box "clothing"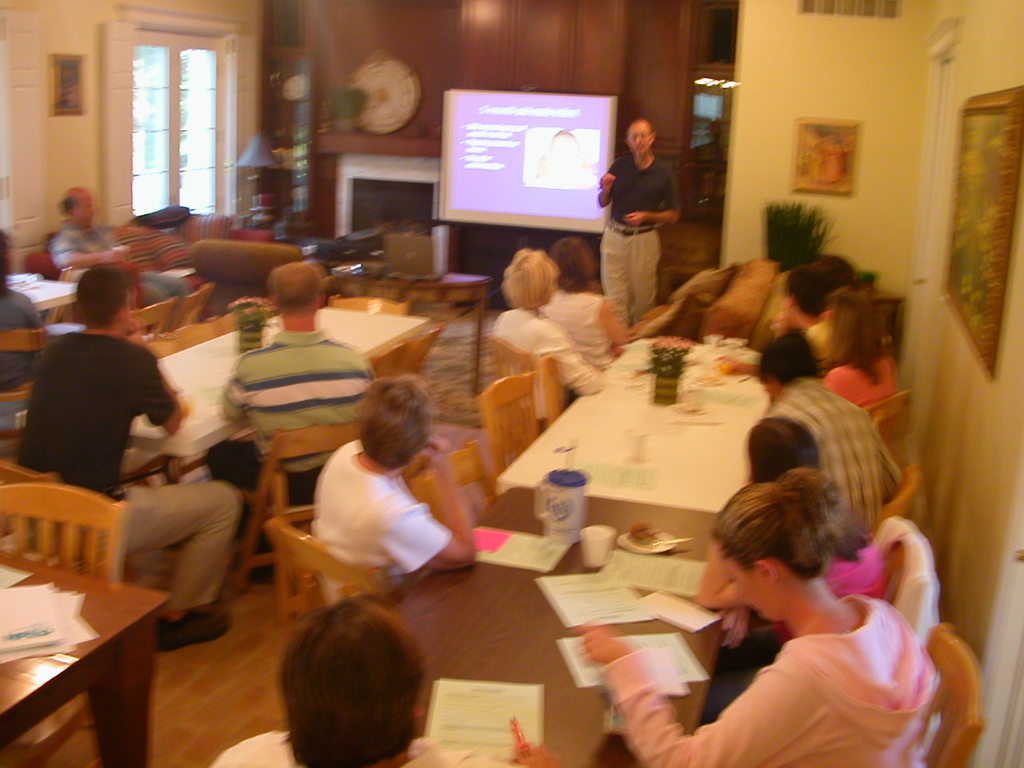
Rect(0, 288, 43, 426)
